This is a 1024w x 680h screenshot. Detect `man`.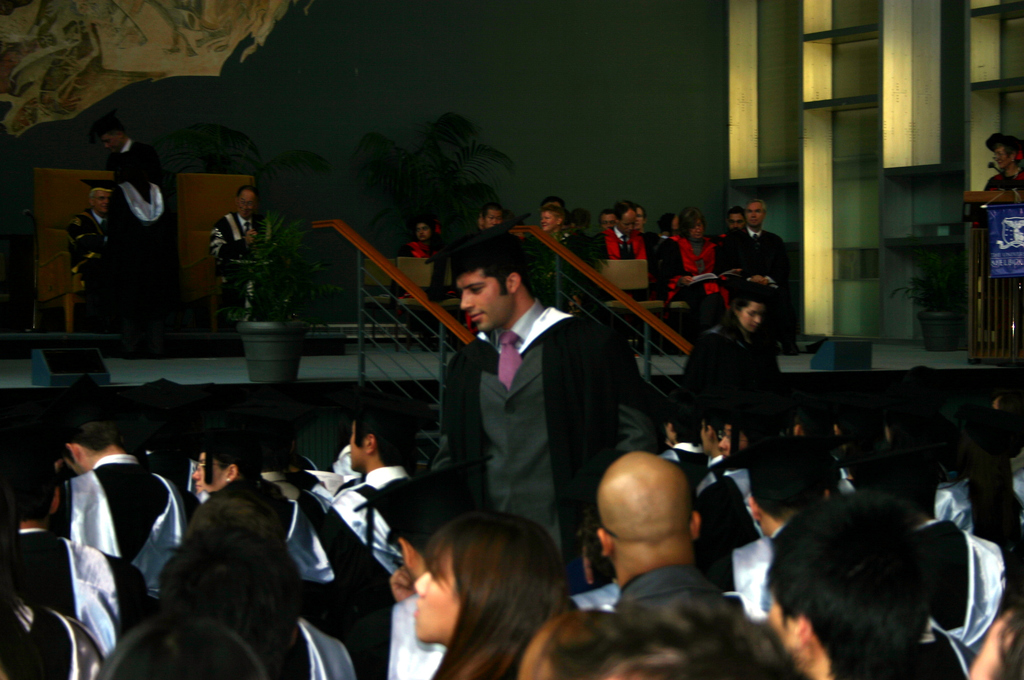
<bbox>212, 187, 289, 324</bbox>.
